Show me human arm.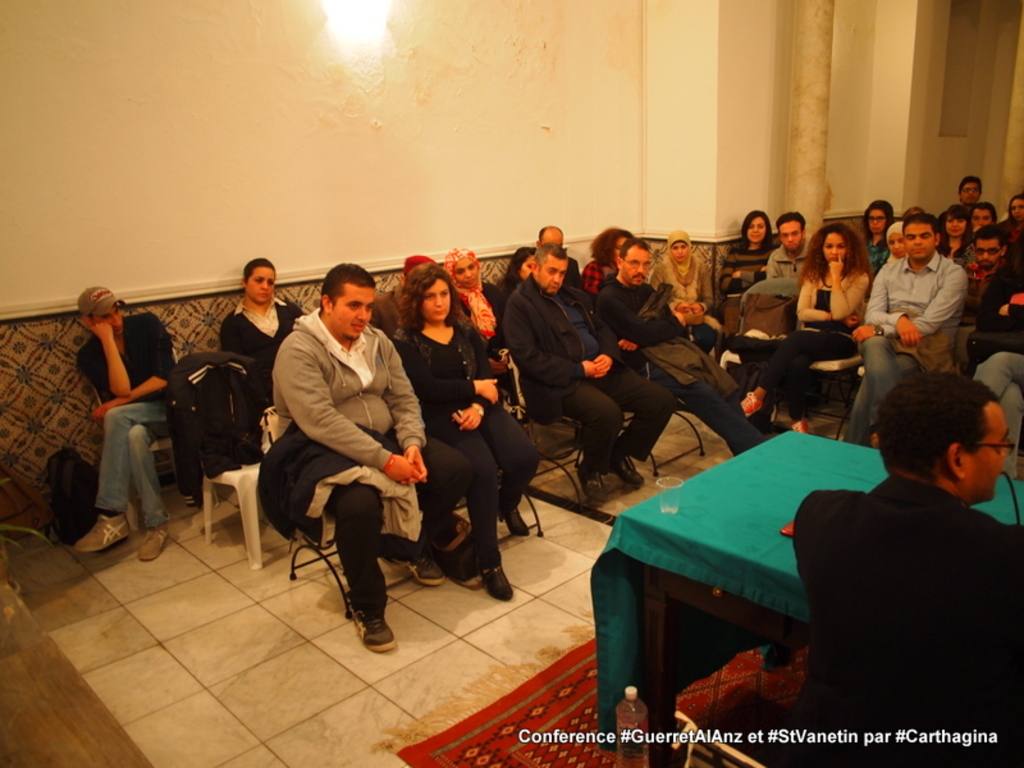
human arm is here: [845, 262, 963, 344].
